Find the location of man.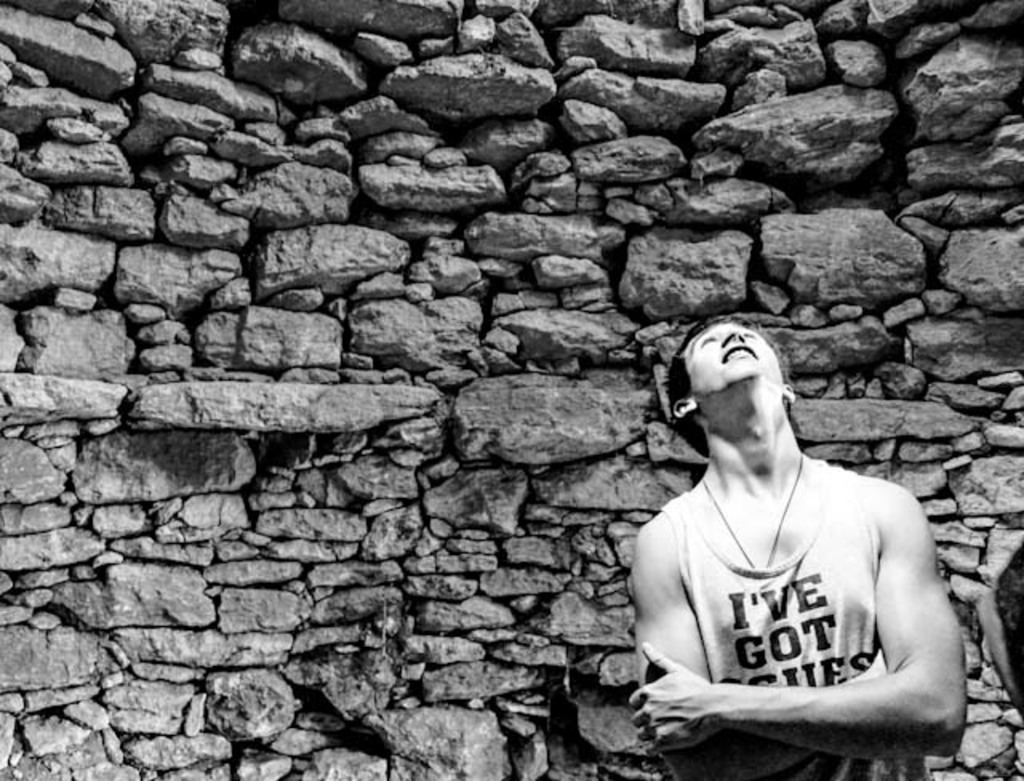
Location: [618, 293, 970, 771].
